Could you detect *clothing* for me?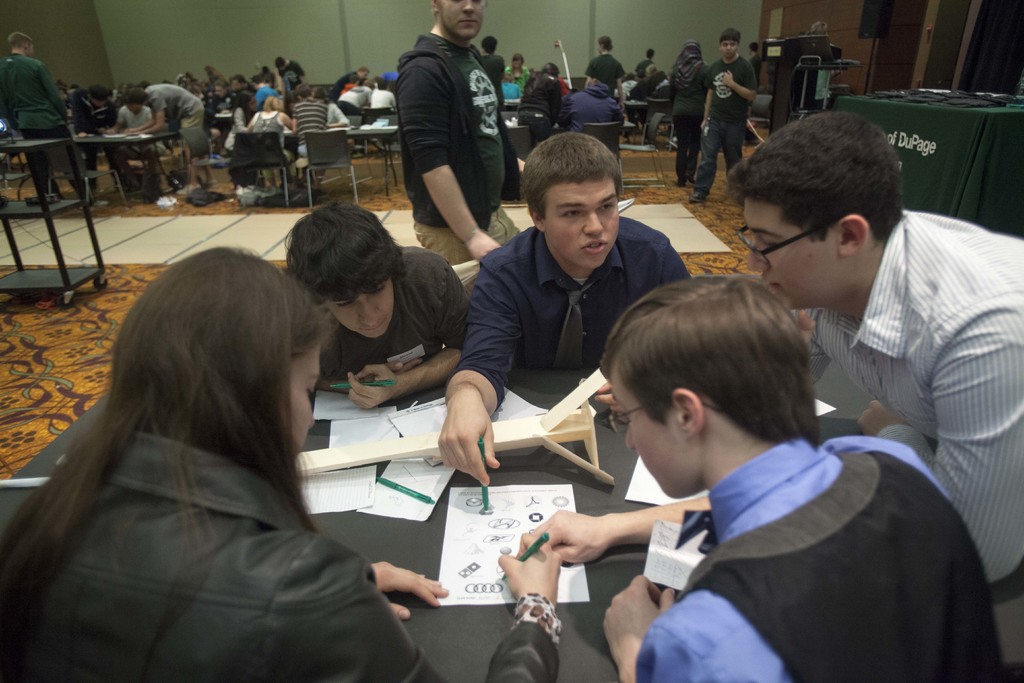
Detection result: {"left": 632, "top": 58, "right": 654, "bottom": 84}.
